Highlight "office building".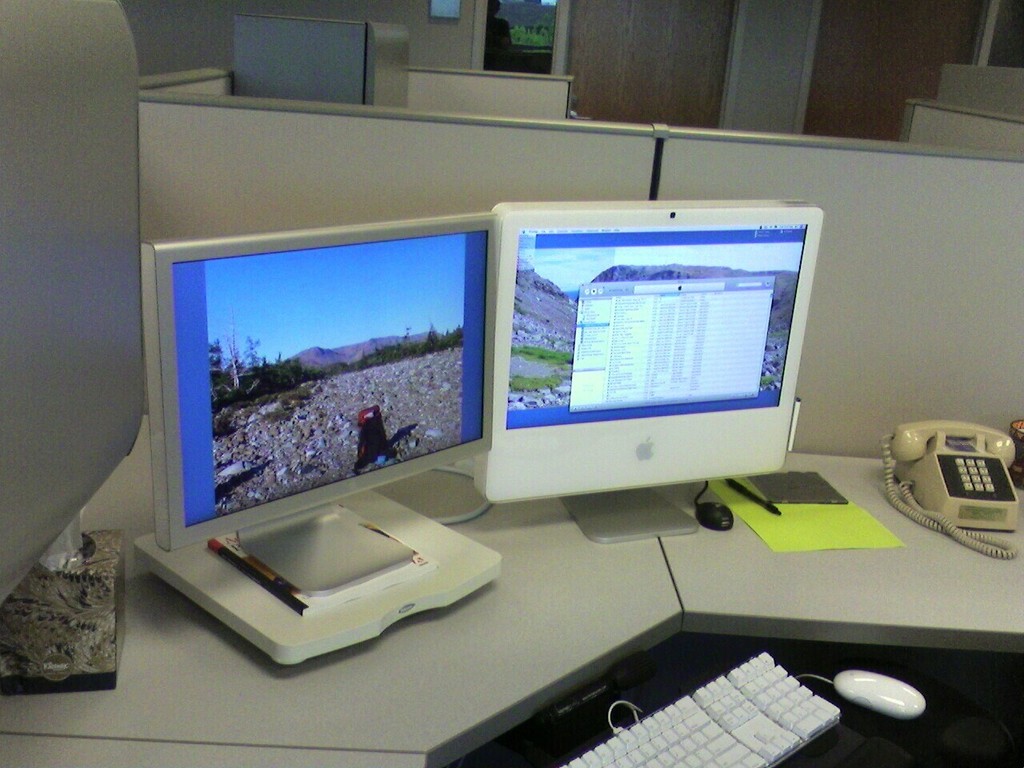
Highlighted region: (28, 29, 1023, 767).
